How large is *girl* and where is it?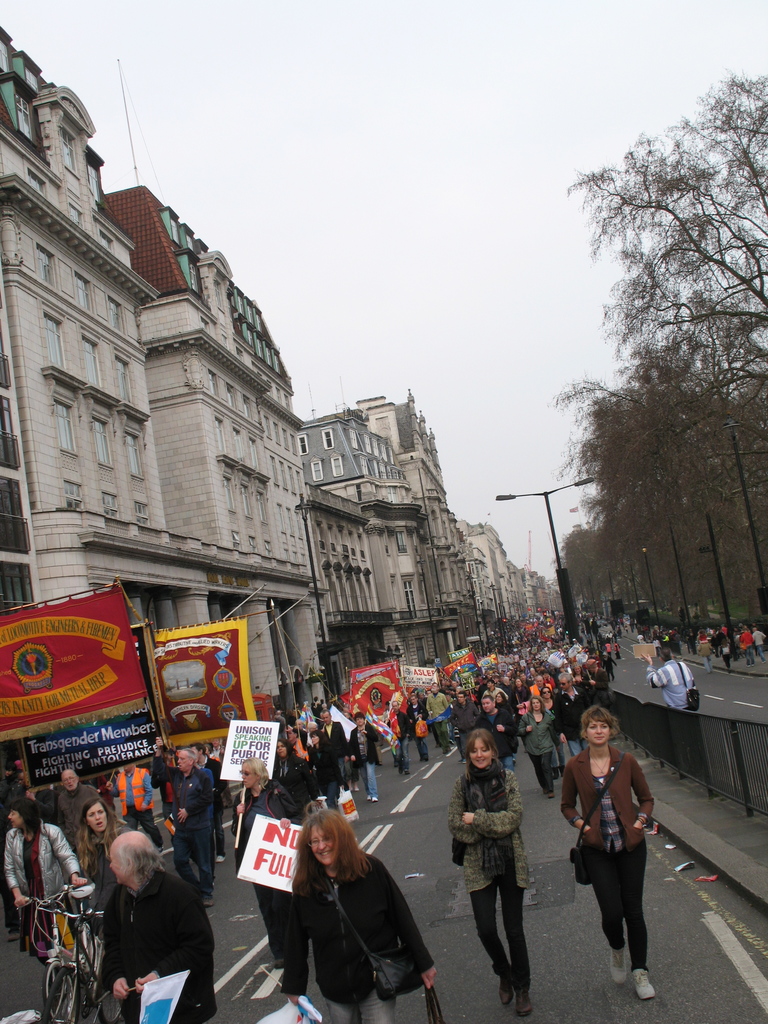
Bounding box: l=449, t=729, r=531, b=1016.
